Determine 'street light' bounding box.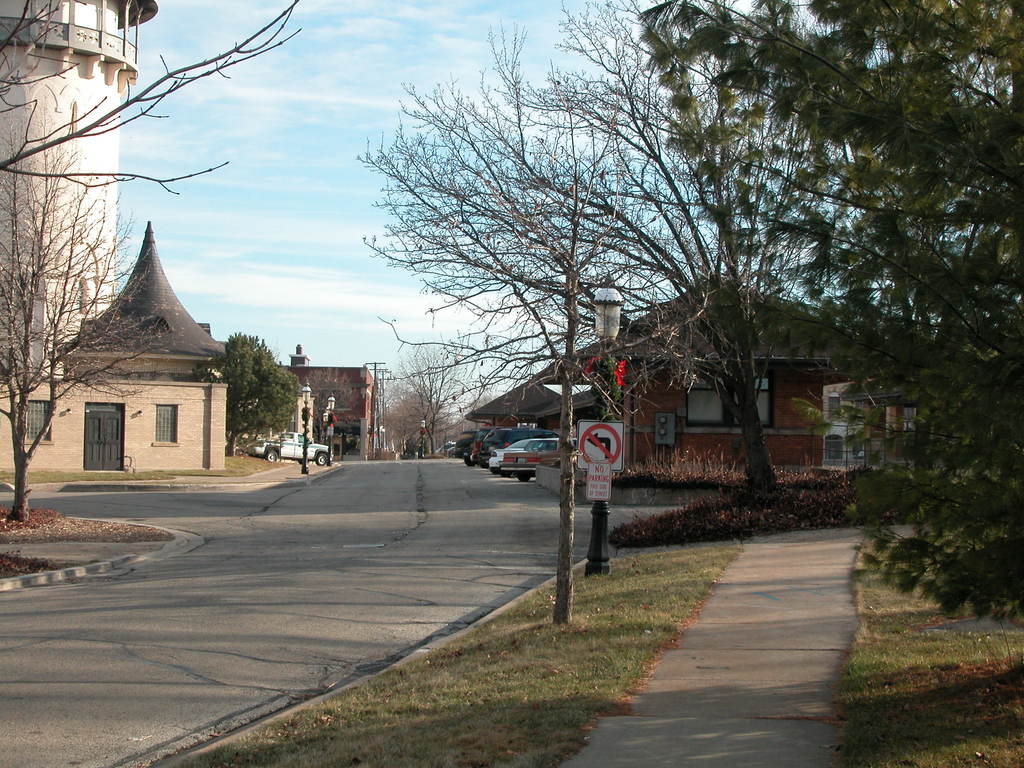
Determined: bbox=[326, 404, 330, 416].
